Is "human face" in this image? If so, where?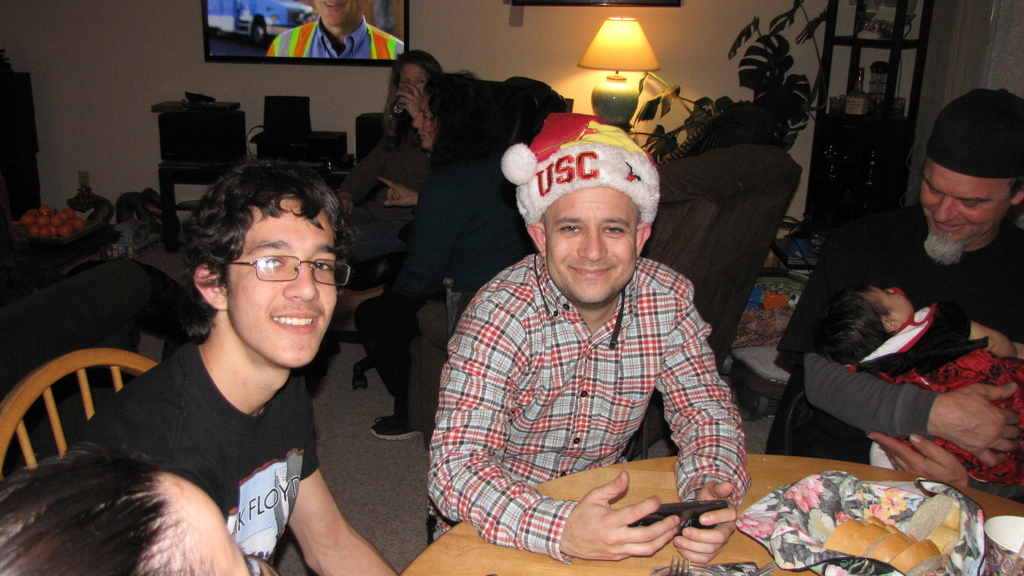
Yes, at box=[871, 289, 916, 318].
